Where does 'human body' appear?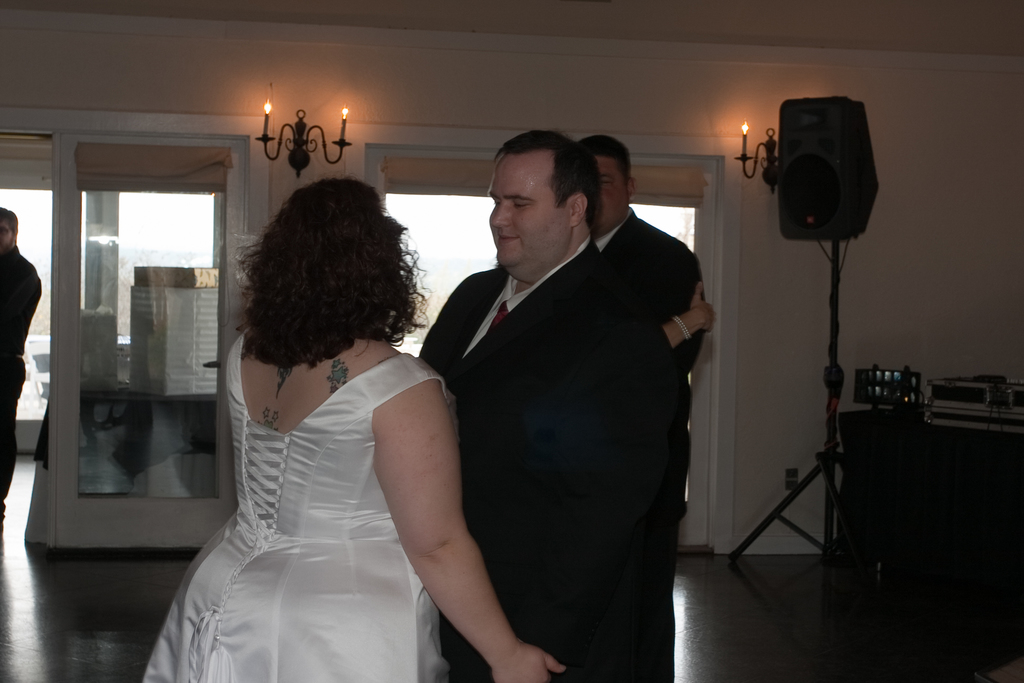
Appears at [x1=579, y1=135, x2=717, y2=413].
